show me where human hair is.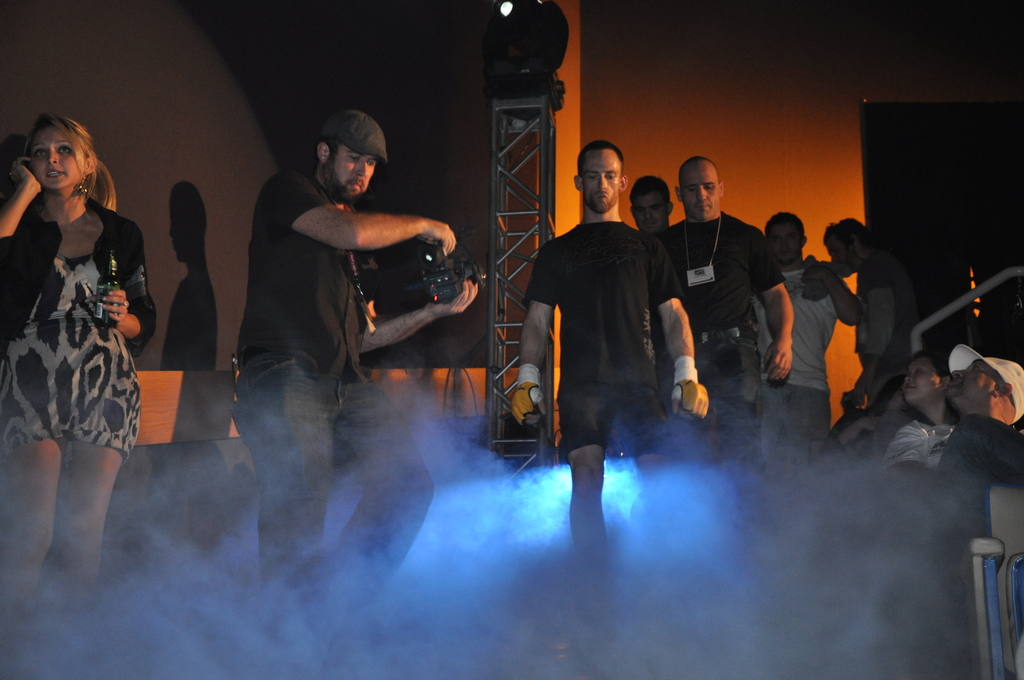
human hair is at bbox=[908, 344, 947, 372].
